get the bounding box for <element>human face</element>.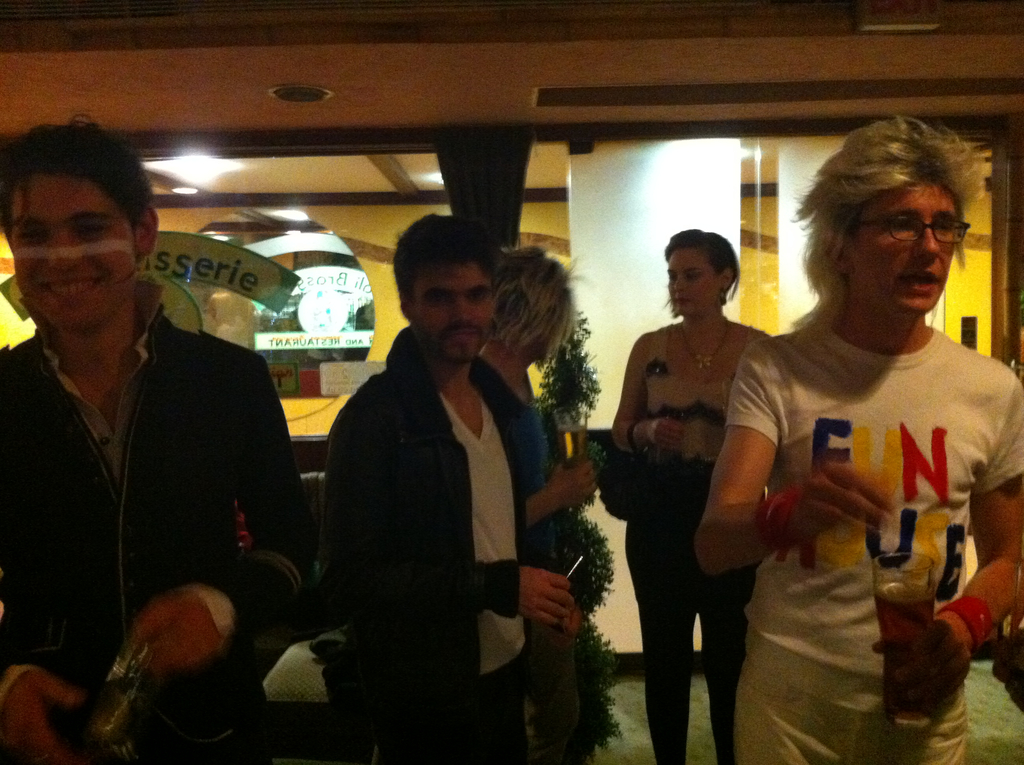
[664, 245, 723, 312].
